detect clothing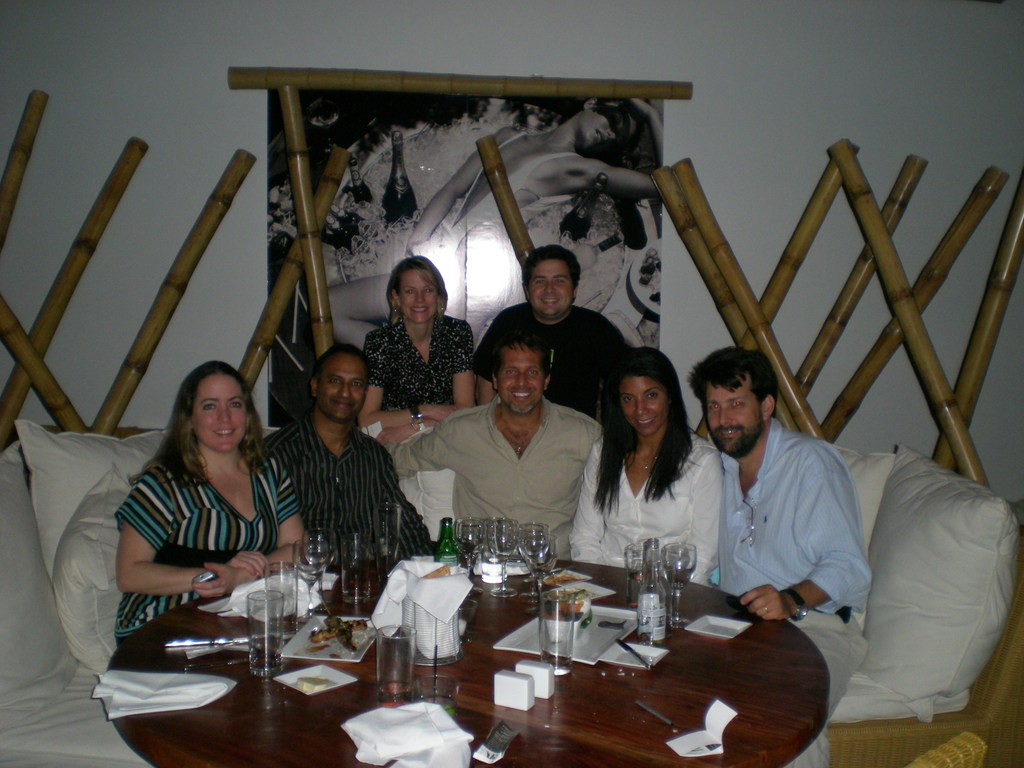
[x1=113, y1=447, x2=296, y2=650]
